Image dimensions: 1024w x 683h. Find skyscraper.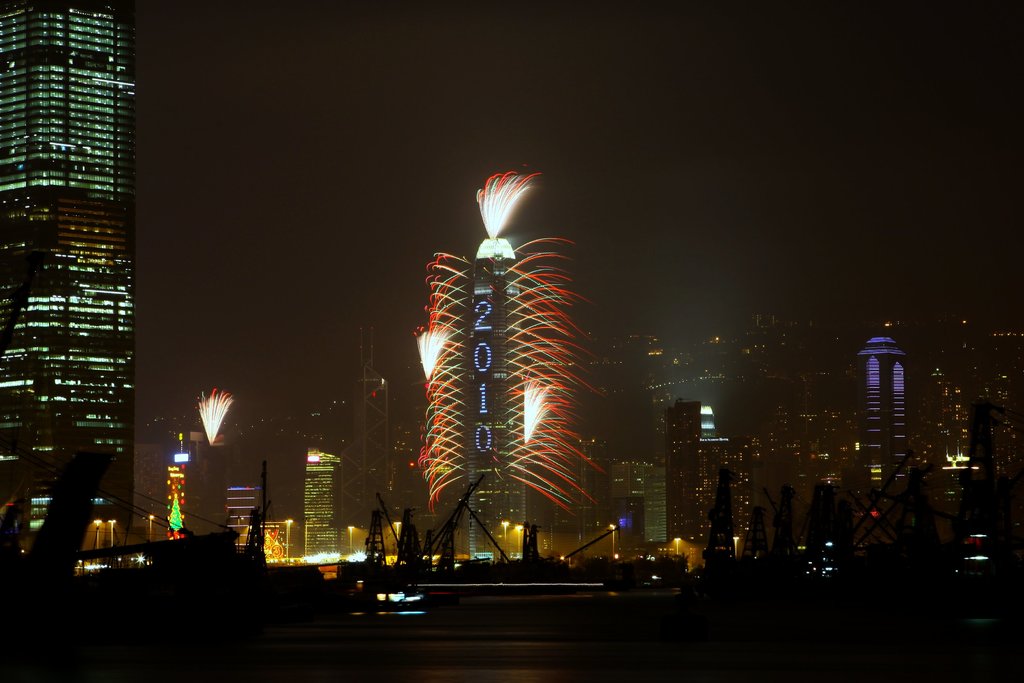
box=[305, 448, 344, 563].
